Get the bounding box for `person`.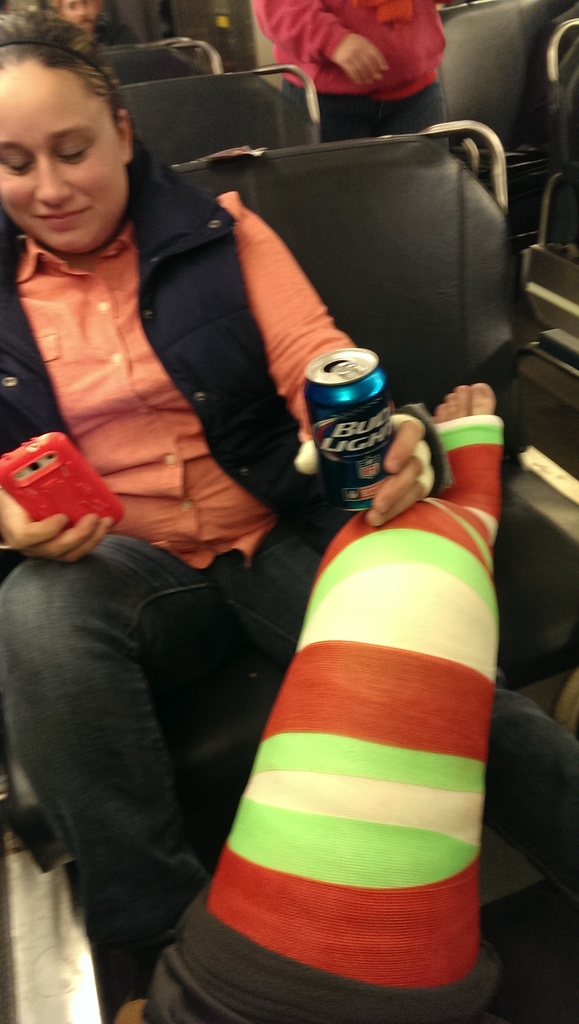
detection(247, 0, 444, 144).
